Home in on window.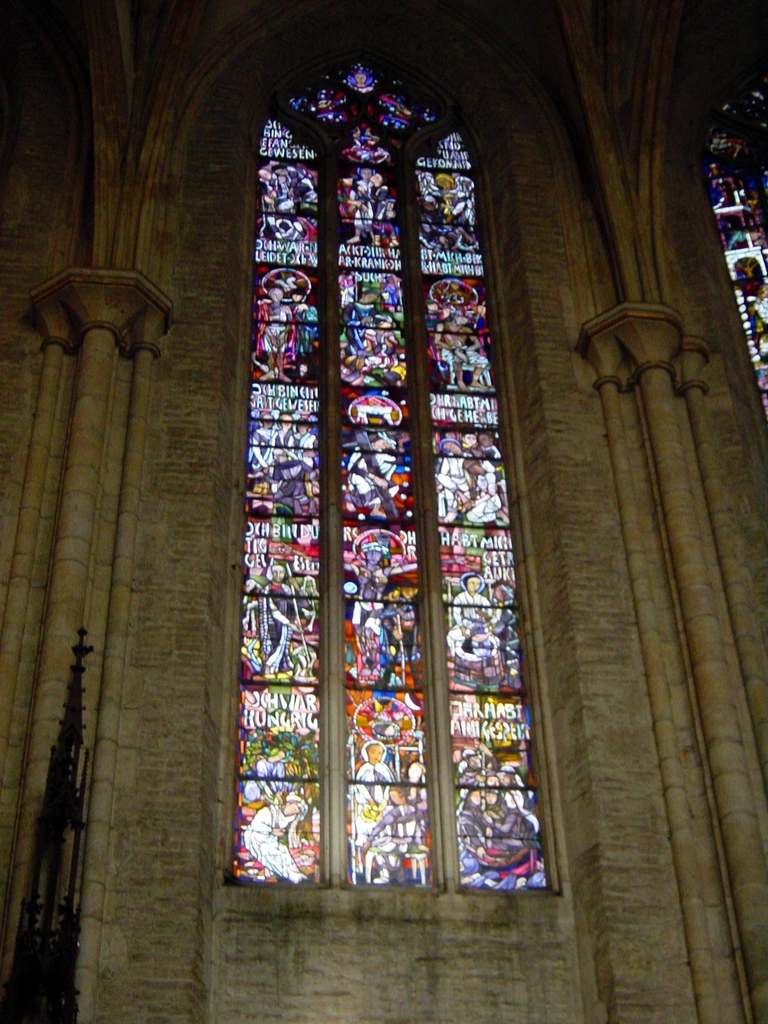
Homed in at bbox(727, 35, 767, 408).
